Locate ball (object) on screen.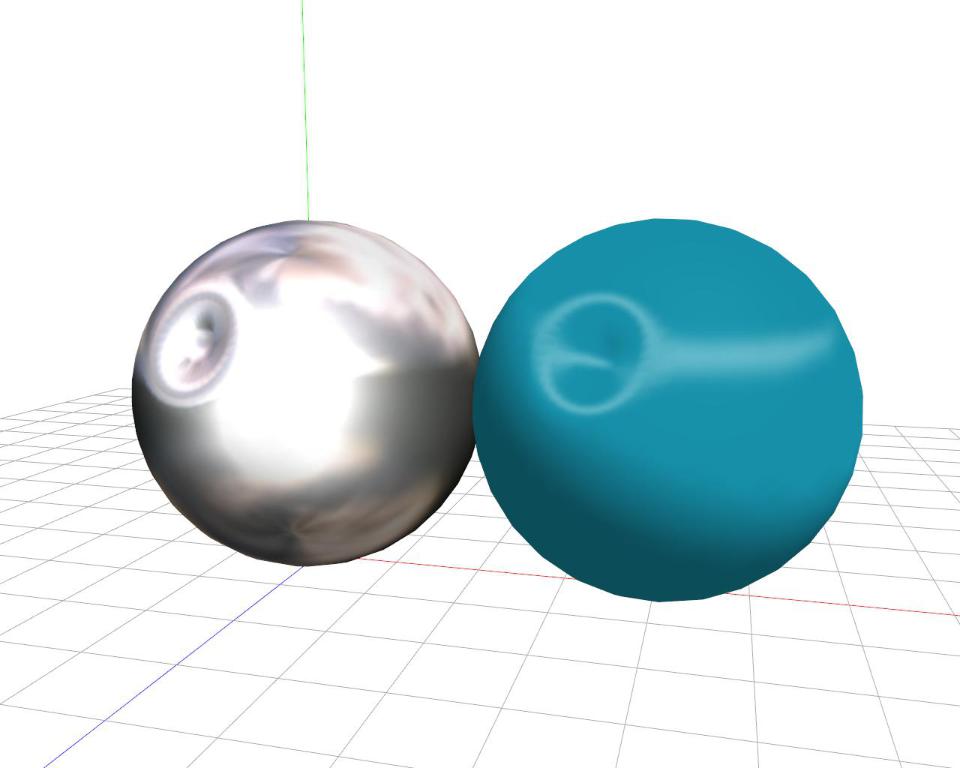
On screen at detection(475, 219, 860, 602).
